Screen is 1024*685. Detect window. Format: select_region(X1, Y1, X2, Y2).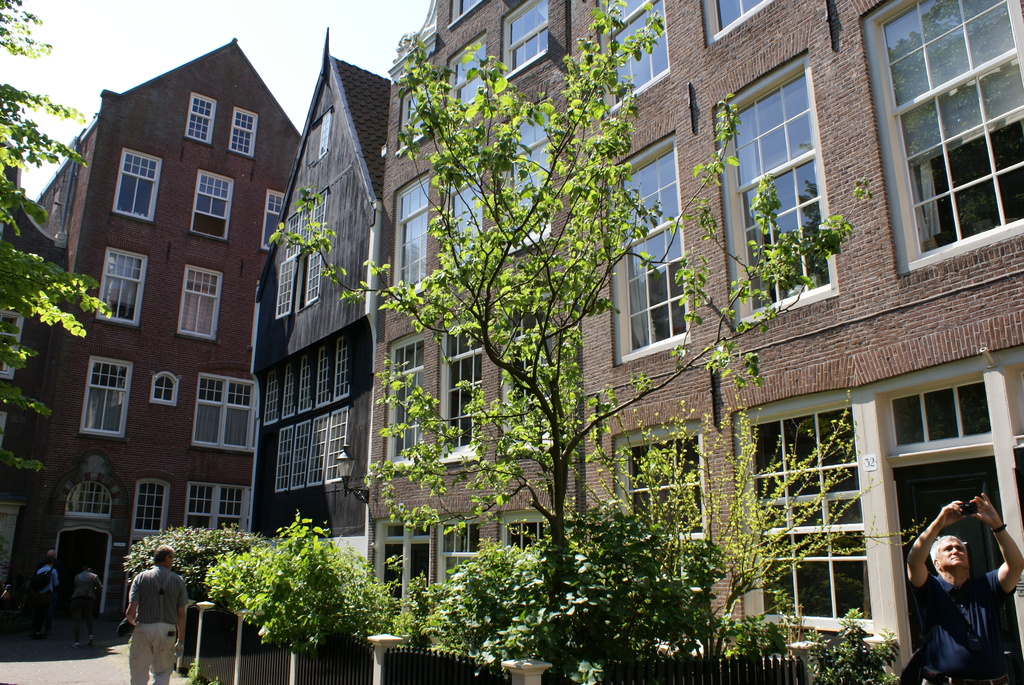
select_region(603, 413, 717, 638).
